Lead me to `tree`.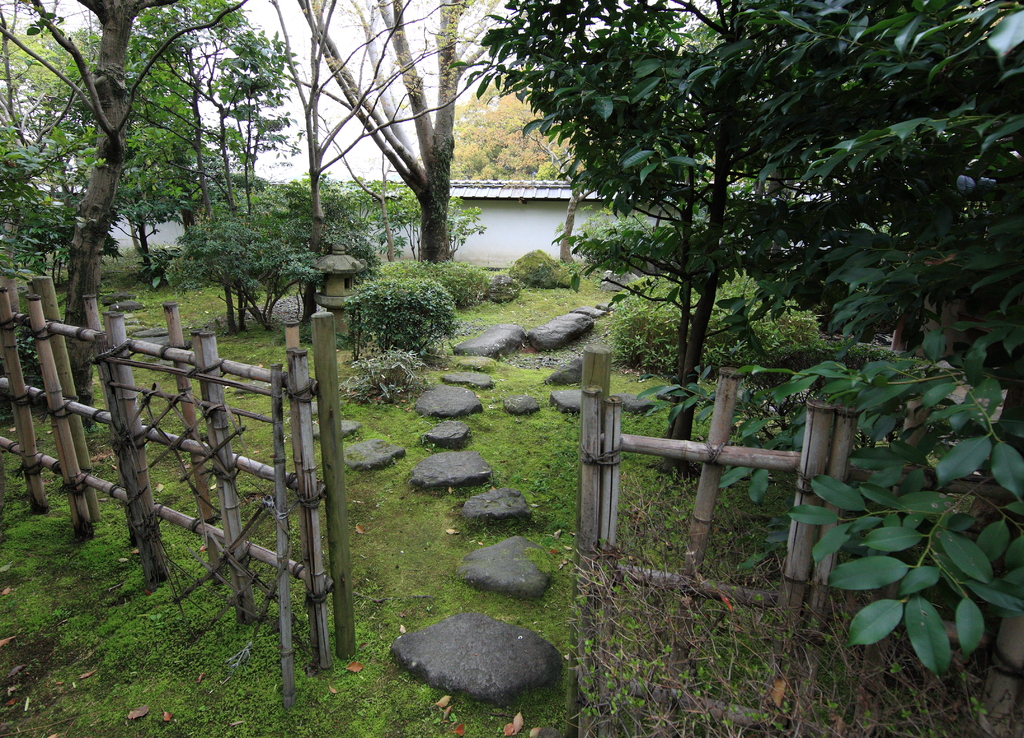
Lead to x1=446 y1=61 x2=601 y2=179.
